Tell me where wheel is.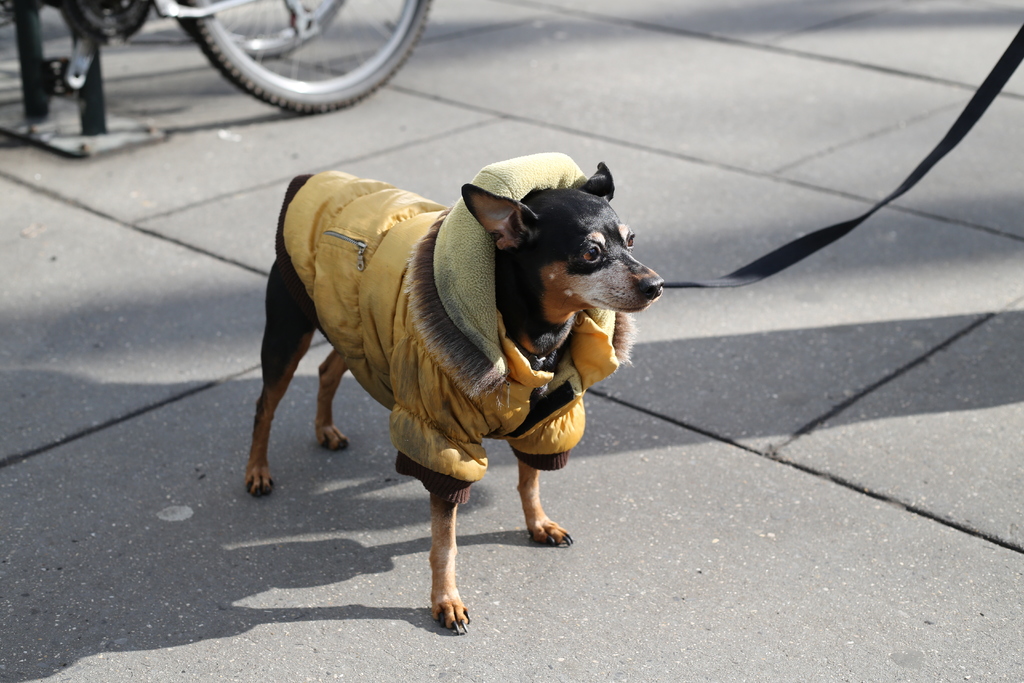
wheel is at locate(185, 0, 428, 118).
